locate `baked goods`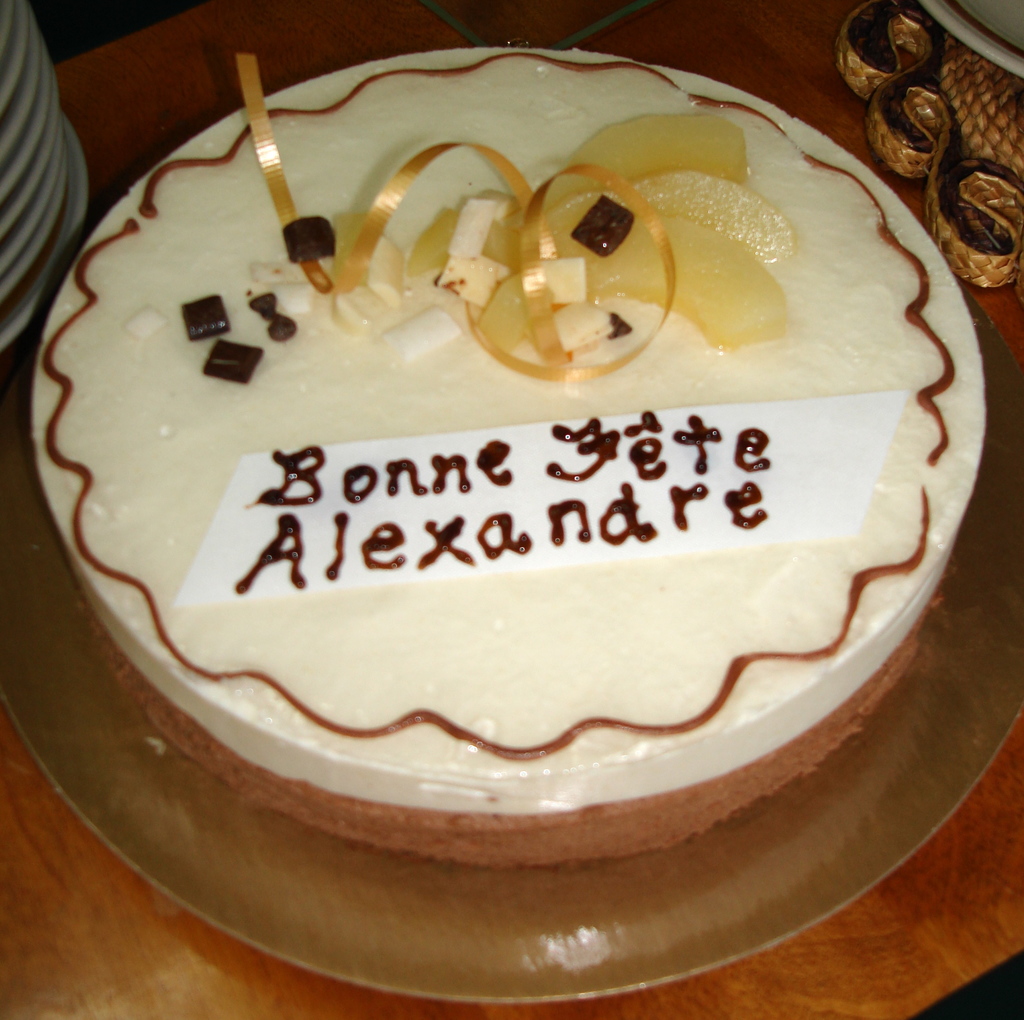
[61, 60, 984, 812]
